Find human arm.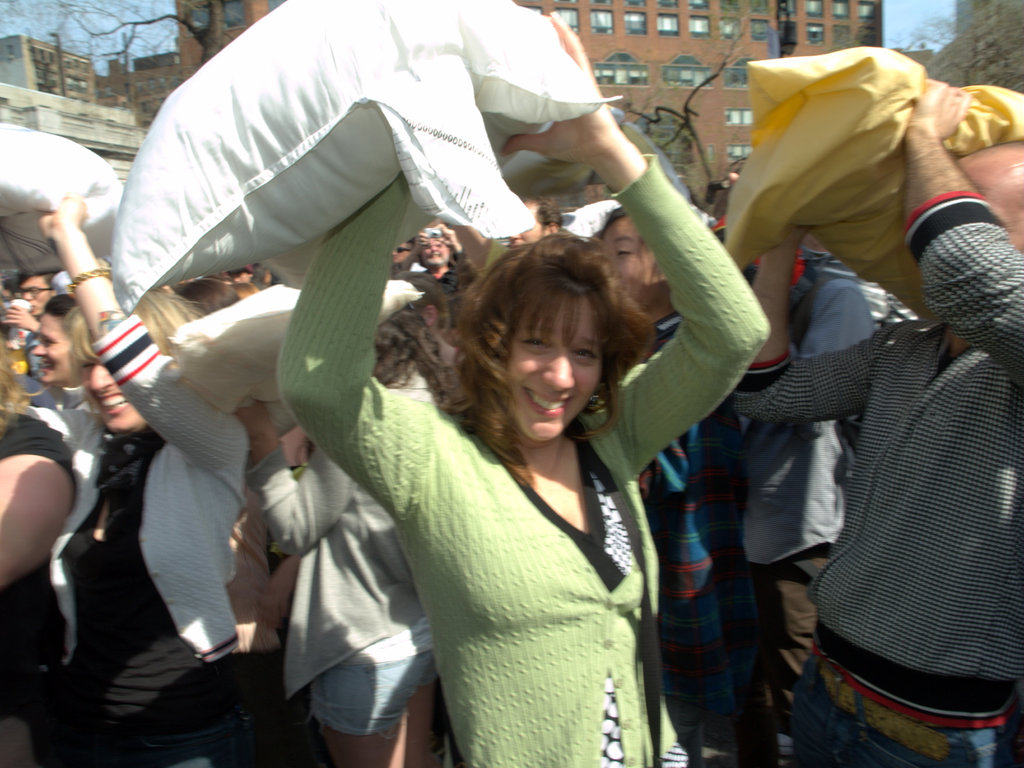
[left=735, top=215, right=890, bottom=429].
